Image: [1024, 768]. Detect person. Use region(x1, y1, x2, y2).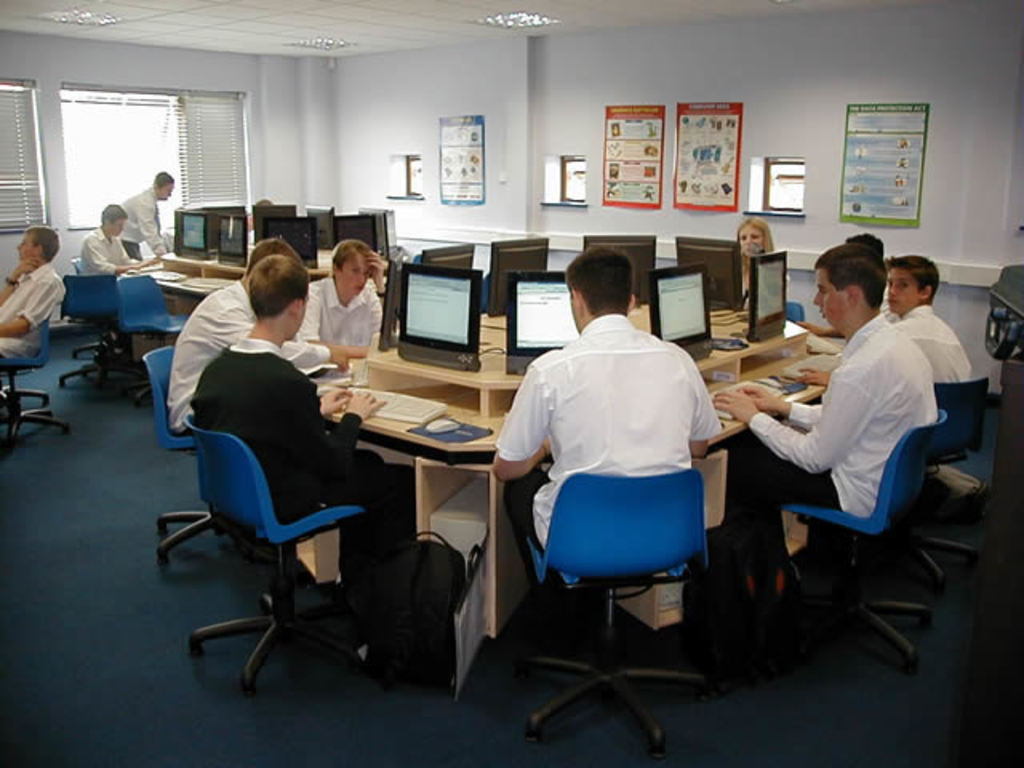
region(85, 205, 147, 277).
